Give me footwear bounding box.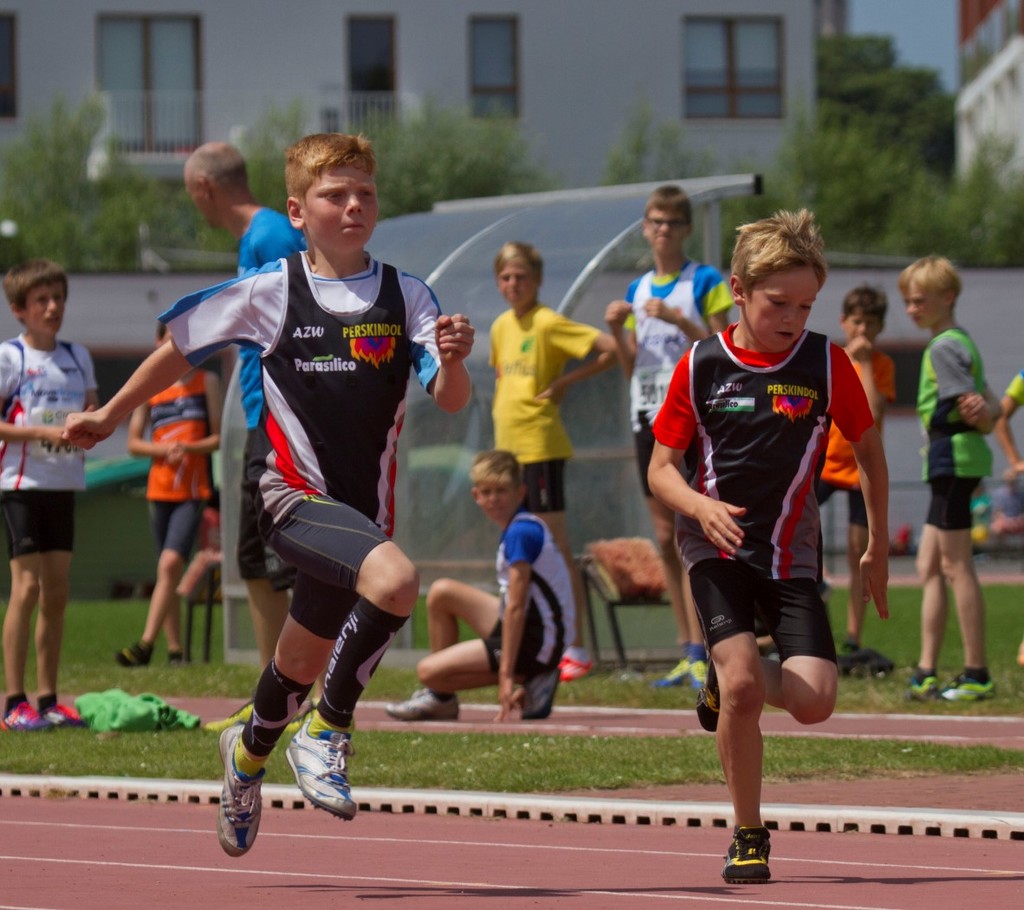
box(685, 646, 710, 698).
